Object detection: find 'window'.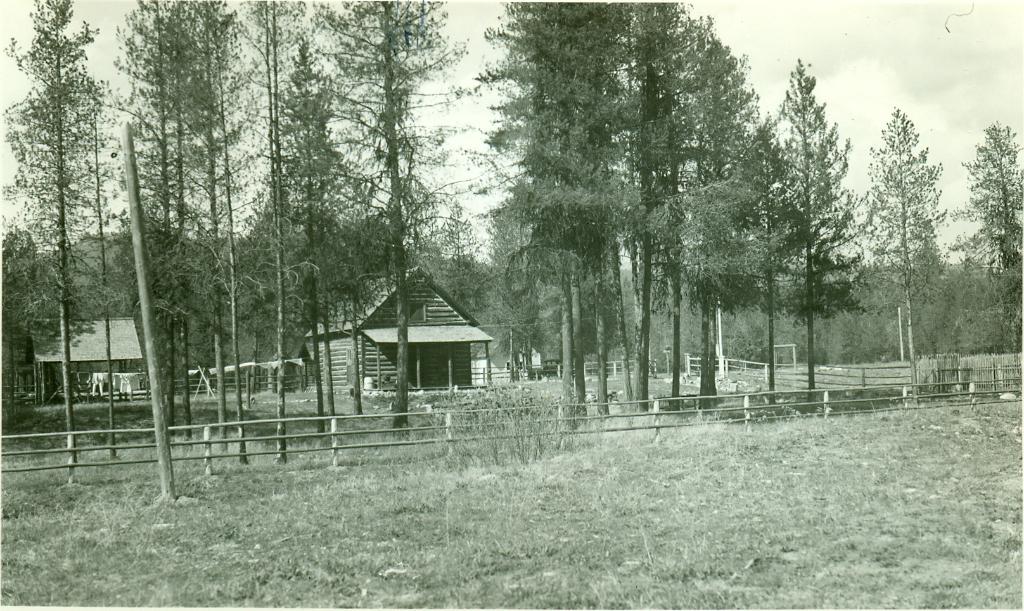
box=[408, 301, 425, 323].
